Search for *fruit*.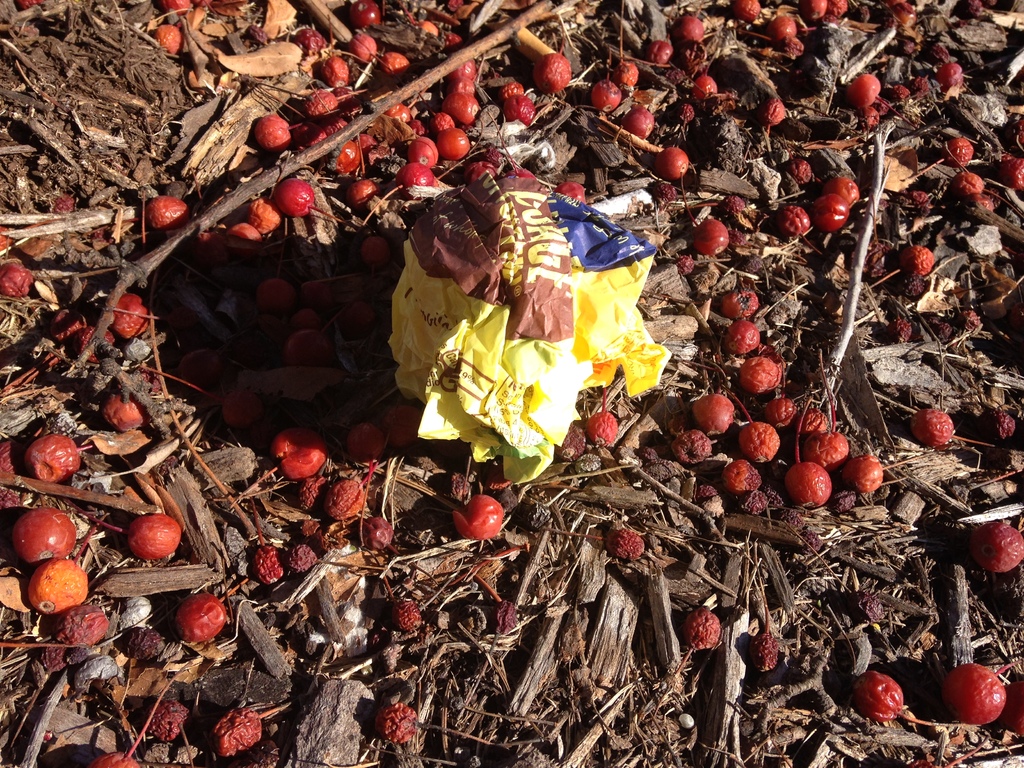
Found at box=[967, 519, 1023, 573].
